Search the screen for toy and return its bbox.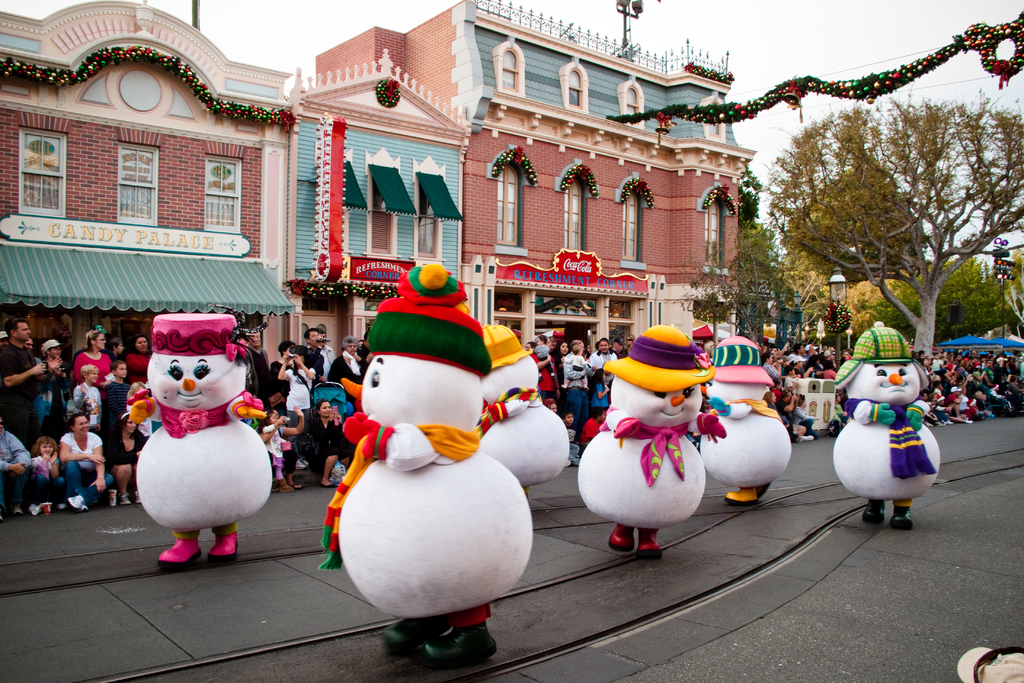
Found: 703 335 790 504.
